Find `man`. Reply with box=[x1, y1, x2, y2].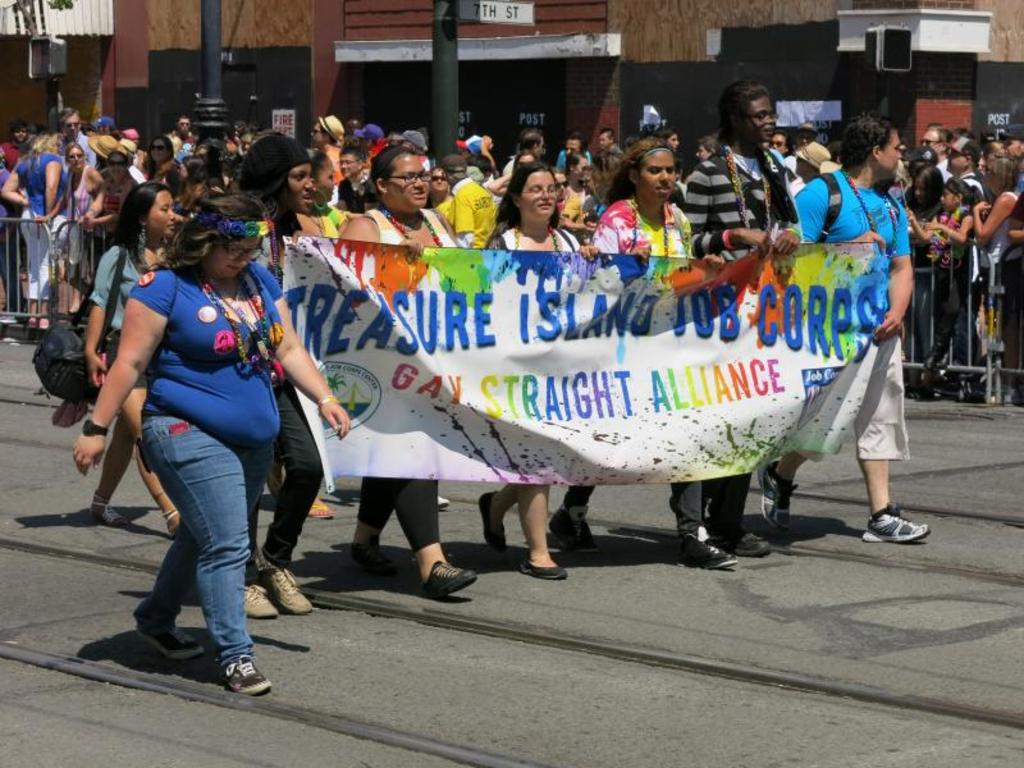
box=[599, 128, 625, 152].
